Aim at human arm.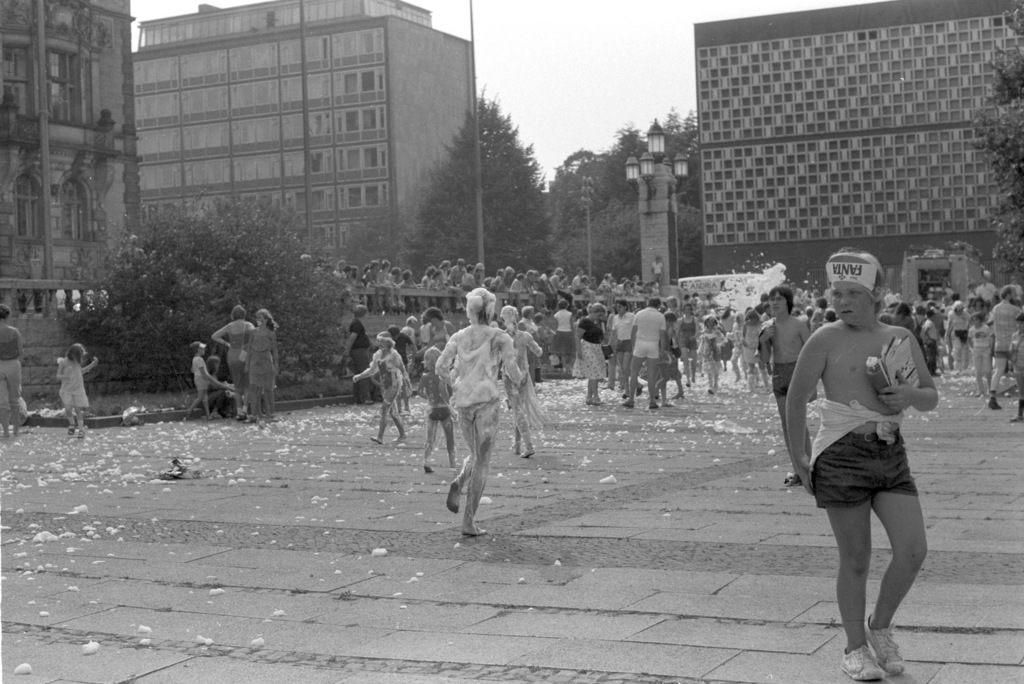
Aimed at BBox(199, 362, 219, 383).
